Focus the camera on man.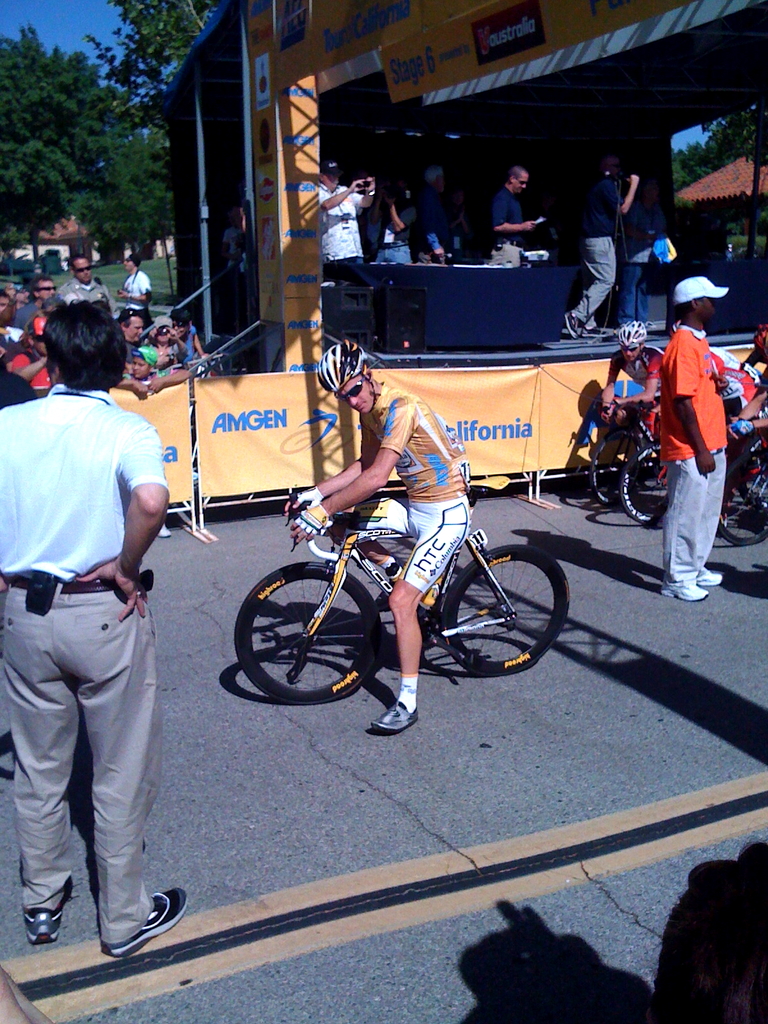
Focus region: box=[568, 155, 639, 340].
